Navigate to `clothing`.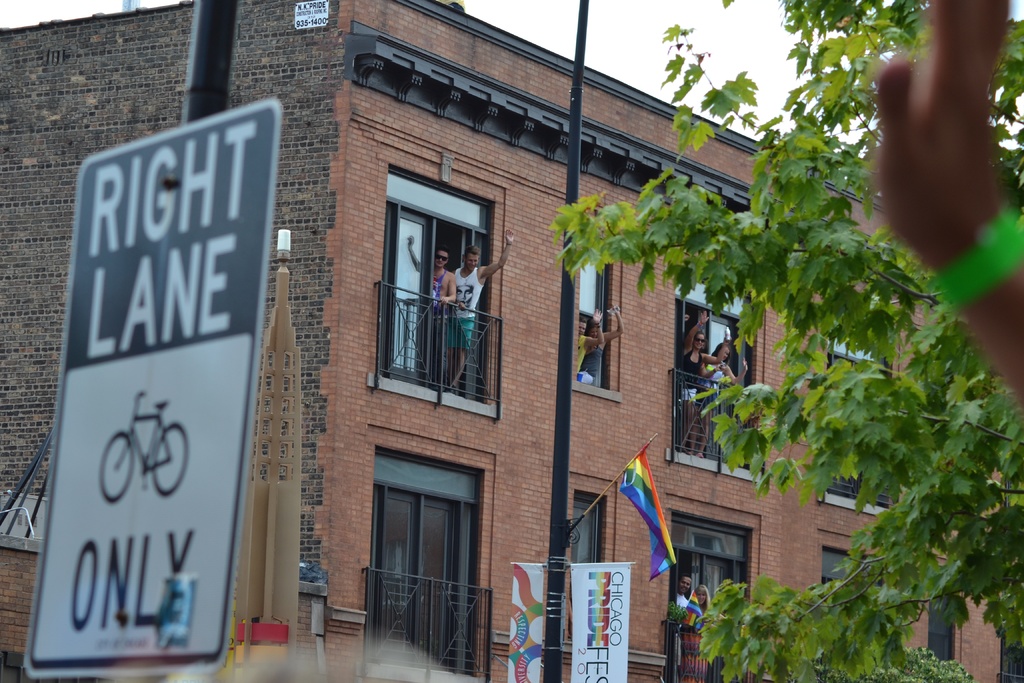
Navigation target: locate(435, 268, 443, 315).
